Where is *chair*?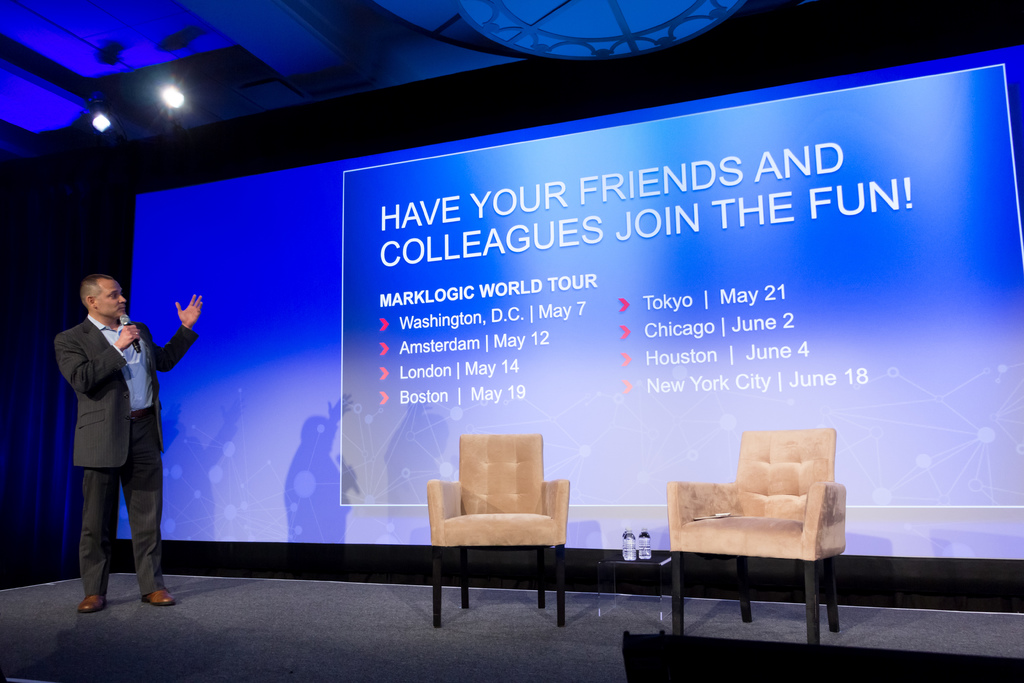
420 431 575 630.
